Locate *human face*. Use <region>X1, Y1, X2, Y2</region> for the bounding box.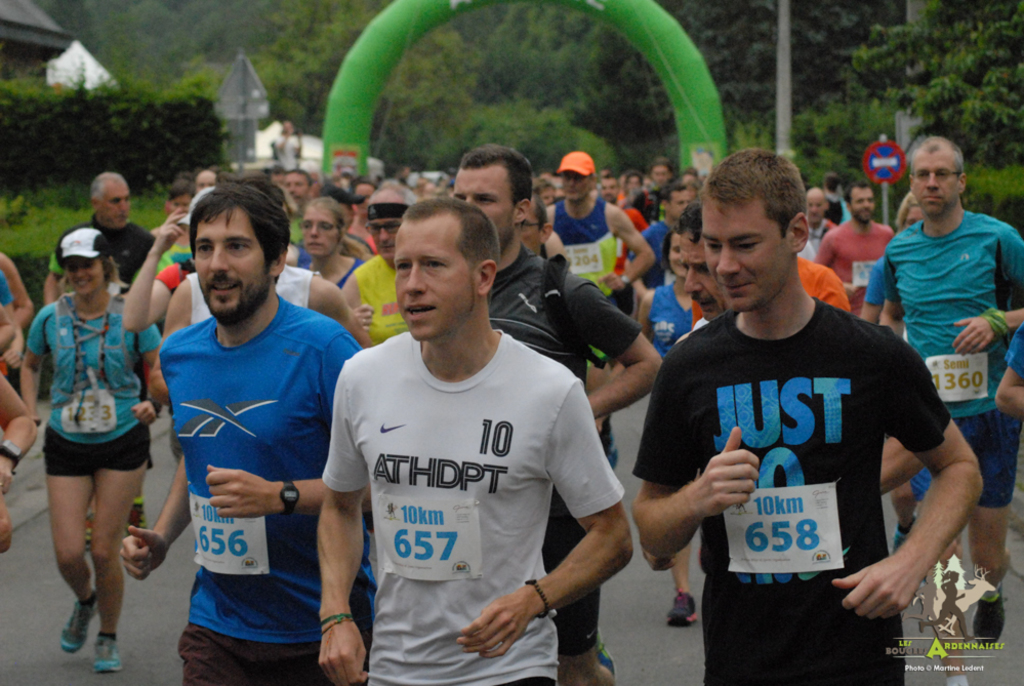
<region>394, 212, 470, 344</region>.
